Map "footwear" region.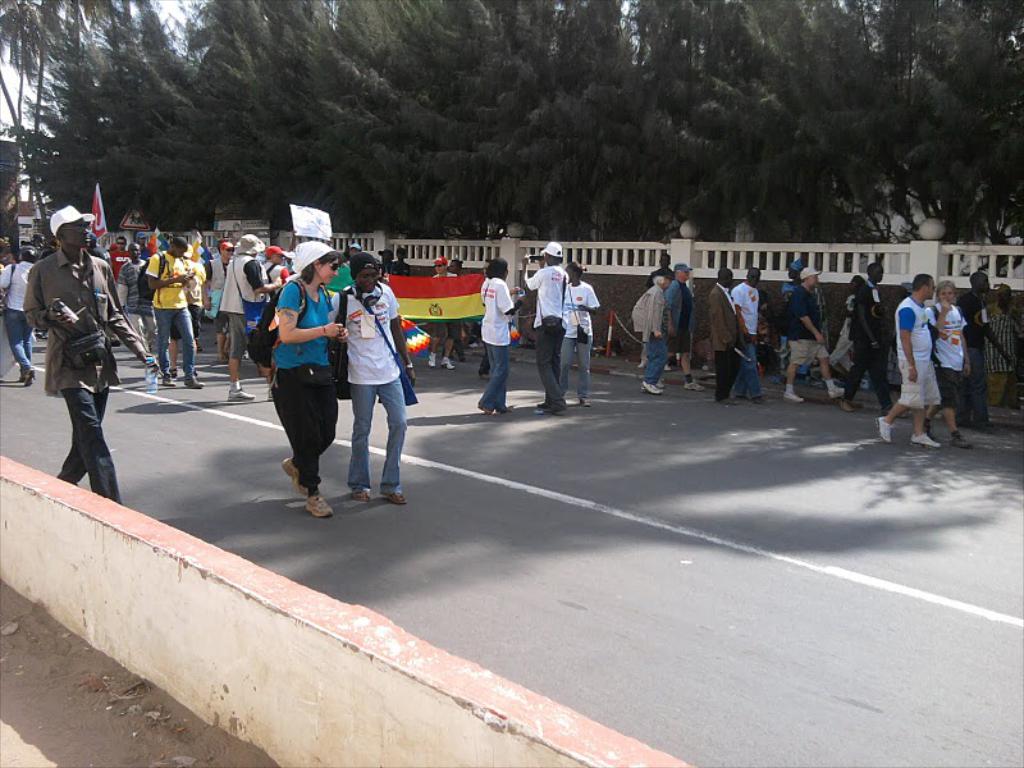
Mapped to 168,376,178,387.
